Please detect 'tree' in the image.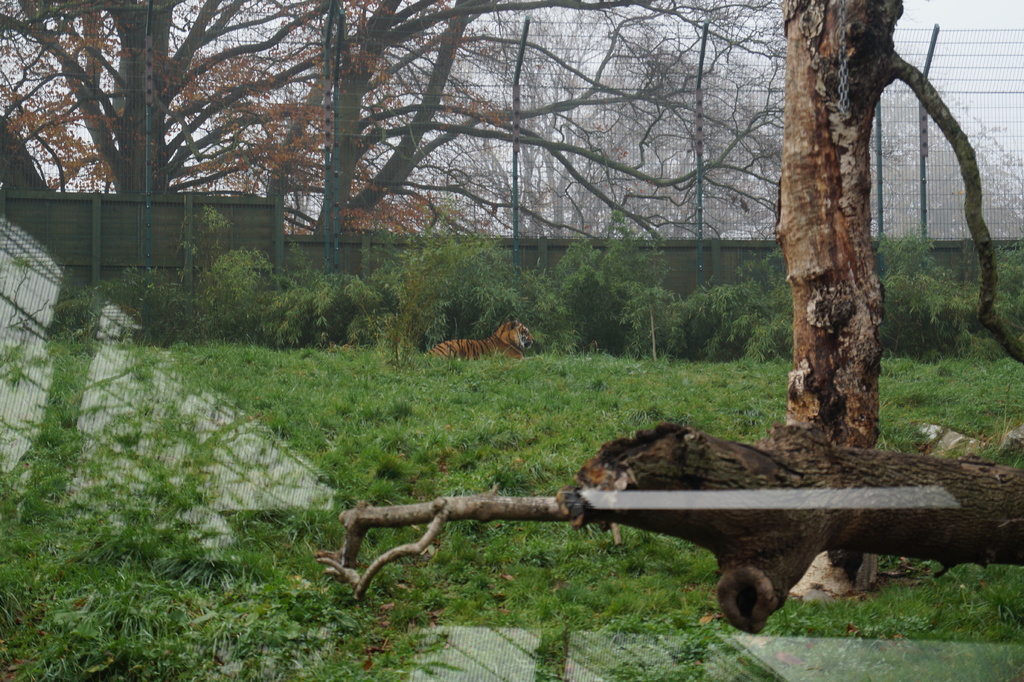
737/0/987/434.
